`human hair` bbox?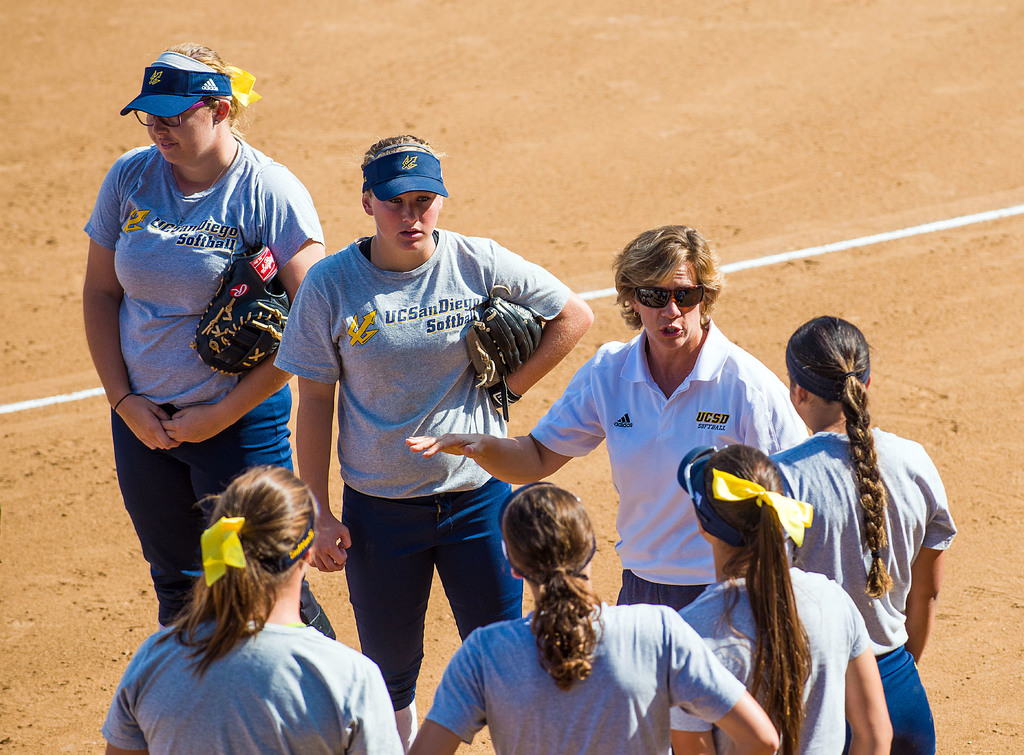
<box>164,40,236,121</box>
